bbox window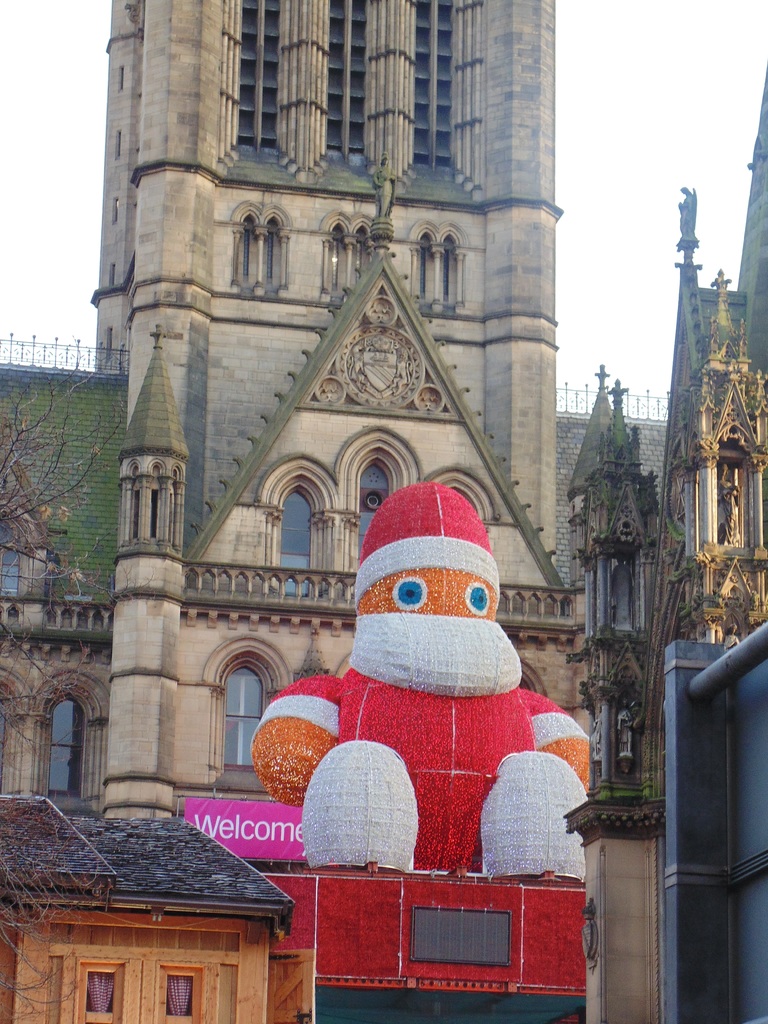
0:518:23:595
